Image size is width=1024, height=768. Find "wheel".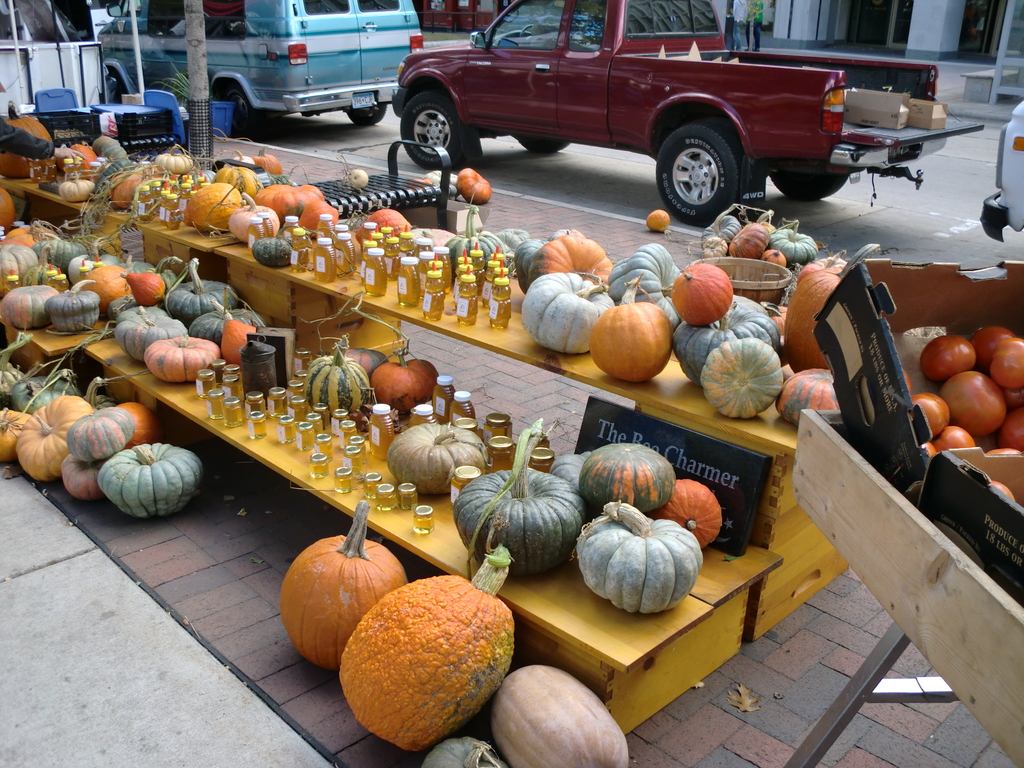
x1=348, y1=104, x2=387, y2=124.
